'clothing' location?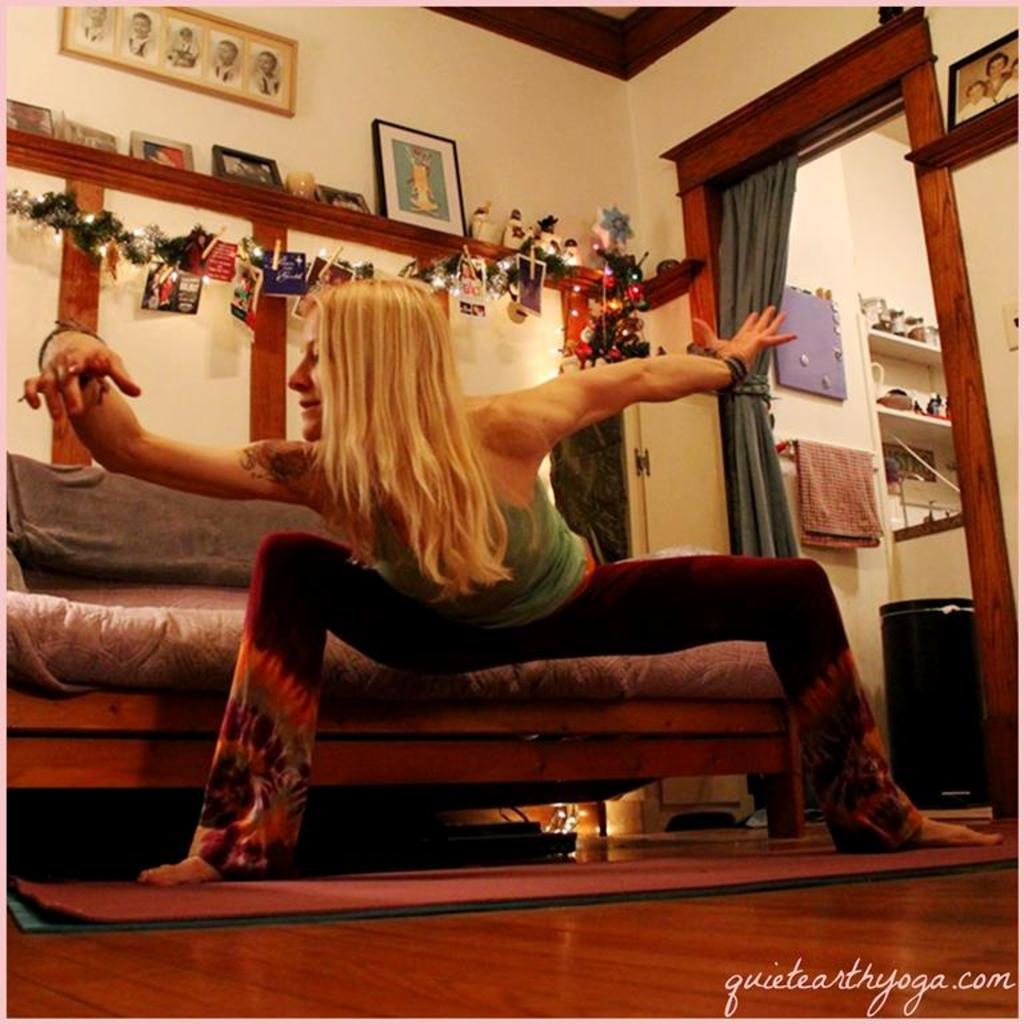
<bbox>375, 493, 591, 631</bbox>
